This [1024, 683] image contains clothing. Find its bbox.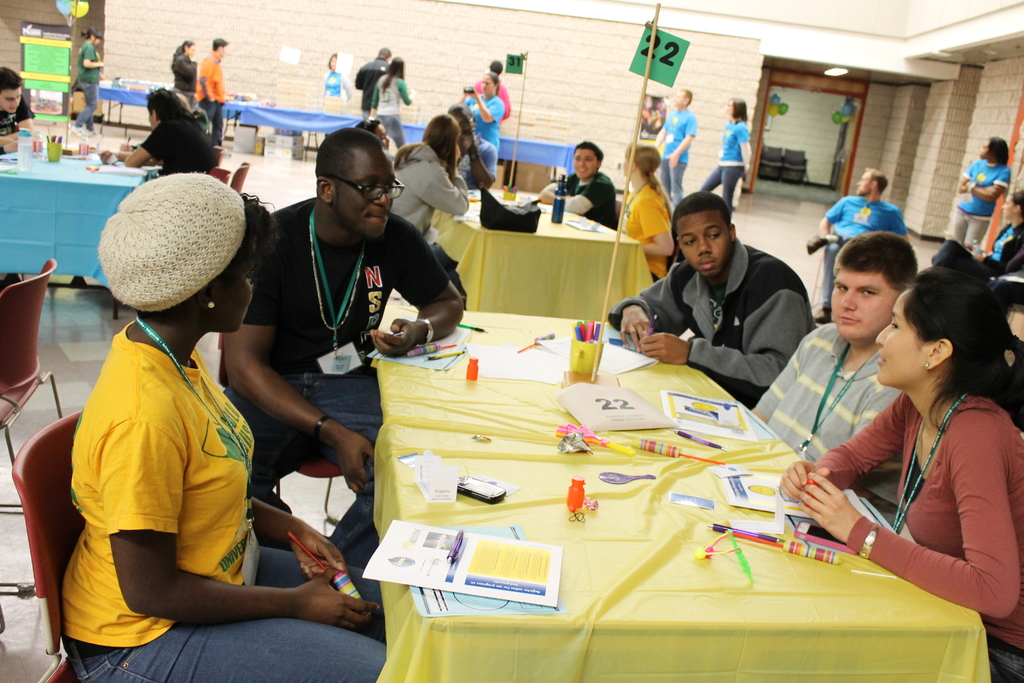
box=[198, 58, 228, 143].
